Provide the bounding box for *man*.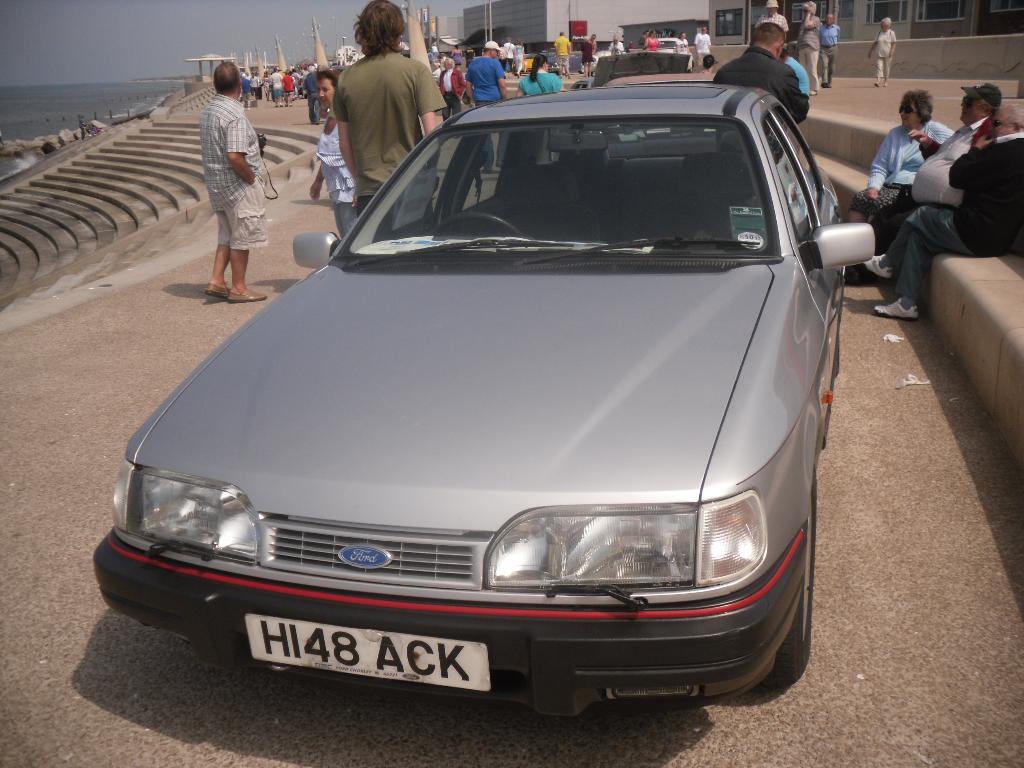
{"left": 466, "top": 41, "right": 508, "bottom": 172}.
